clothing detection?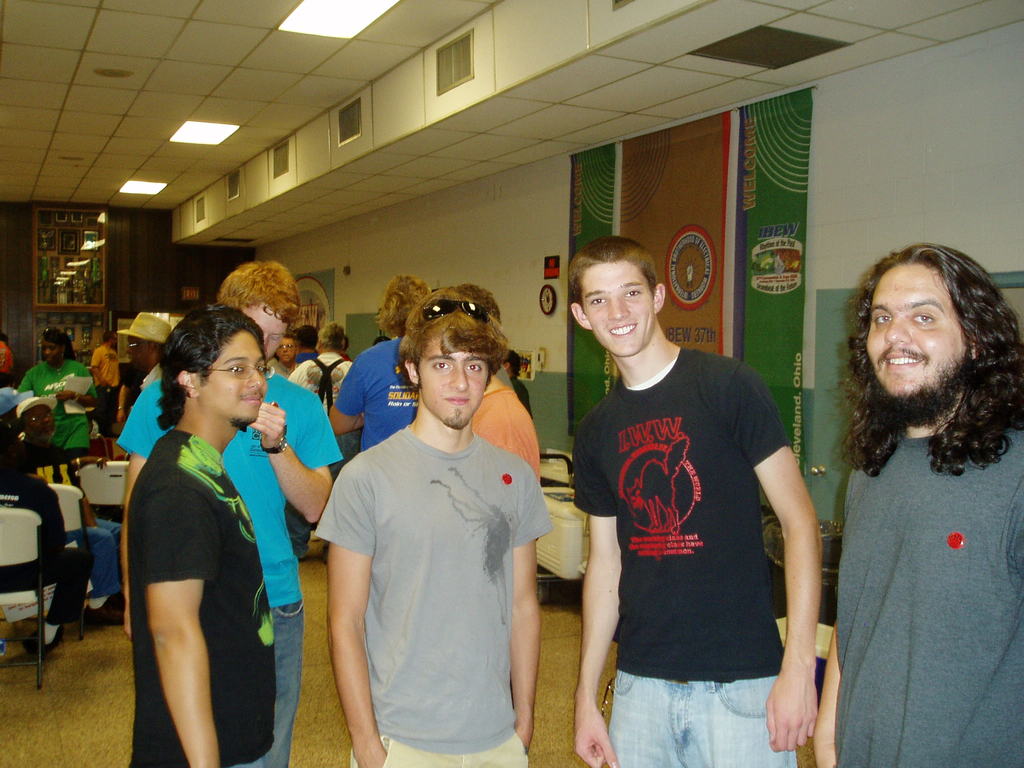
[128,430,278,767]
